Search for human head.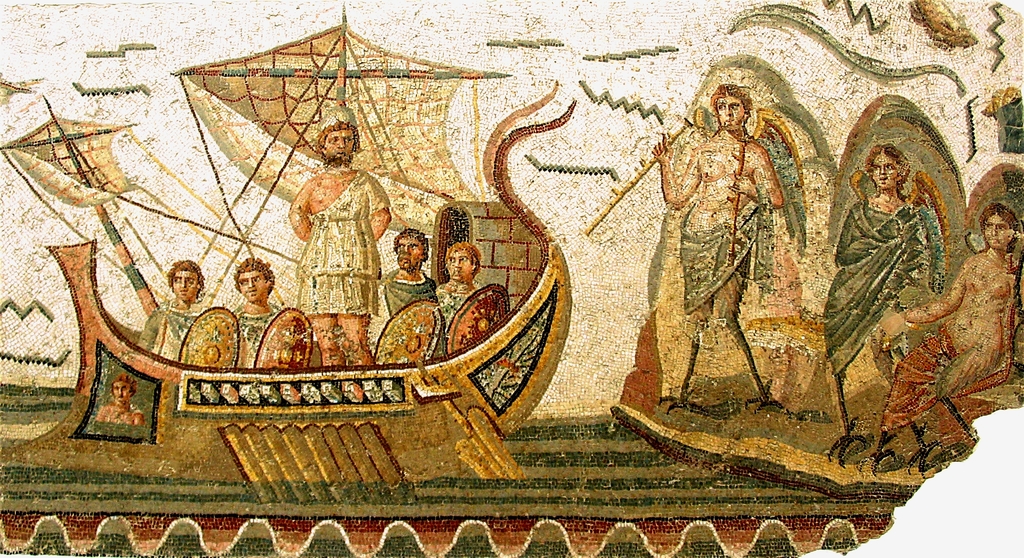
Found at 865:144:911:191.
